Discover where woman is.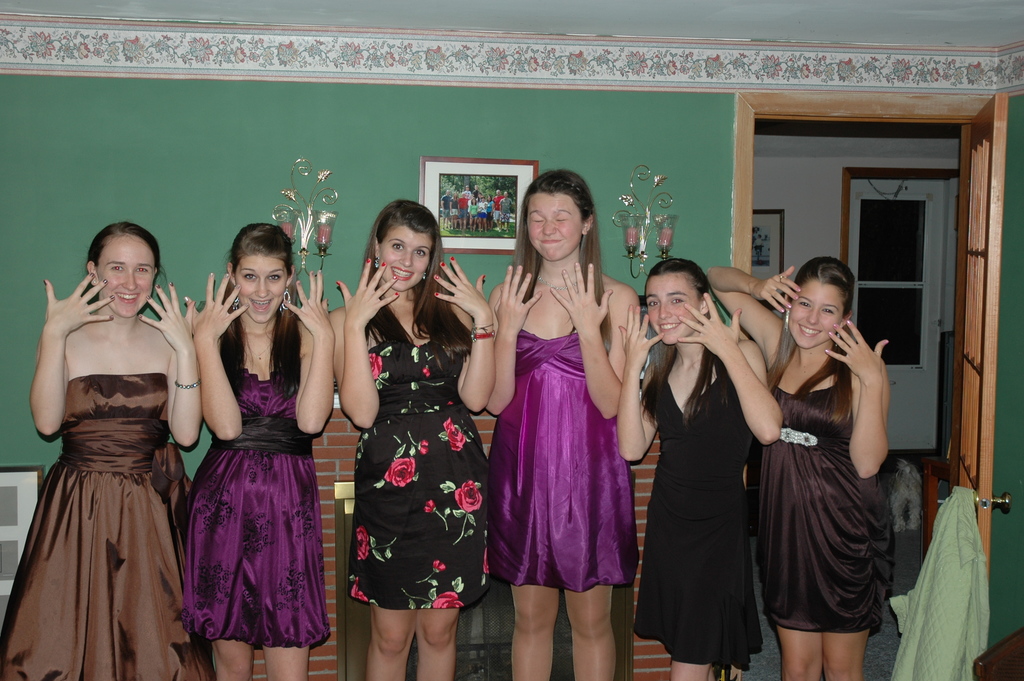
Discovered at 706:254:888:680.
